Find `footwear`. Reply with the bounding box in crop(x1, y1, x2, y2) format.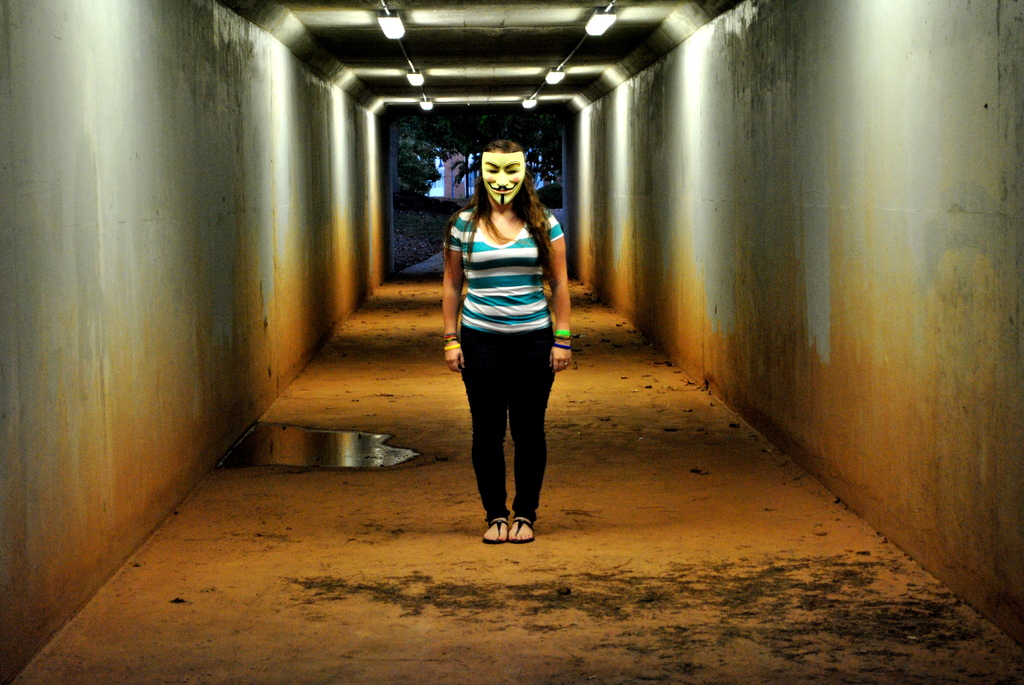
crop(483, 518, 509, 545).
